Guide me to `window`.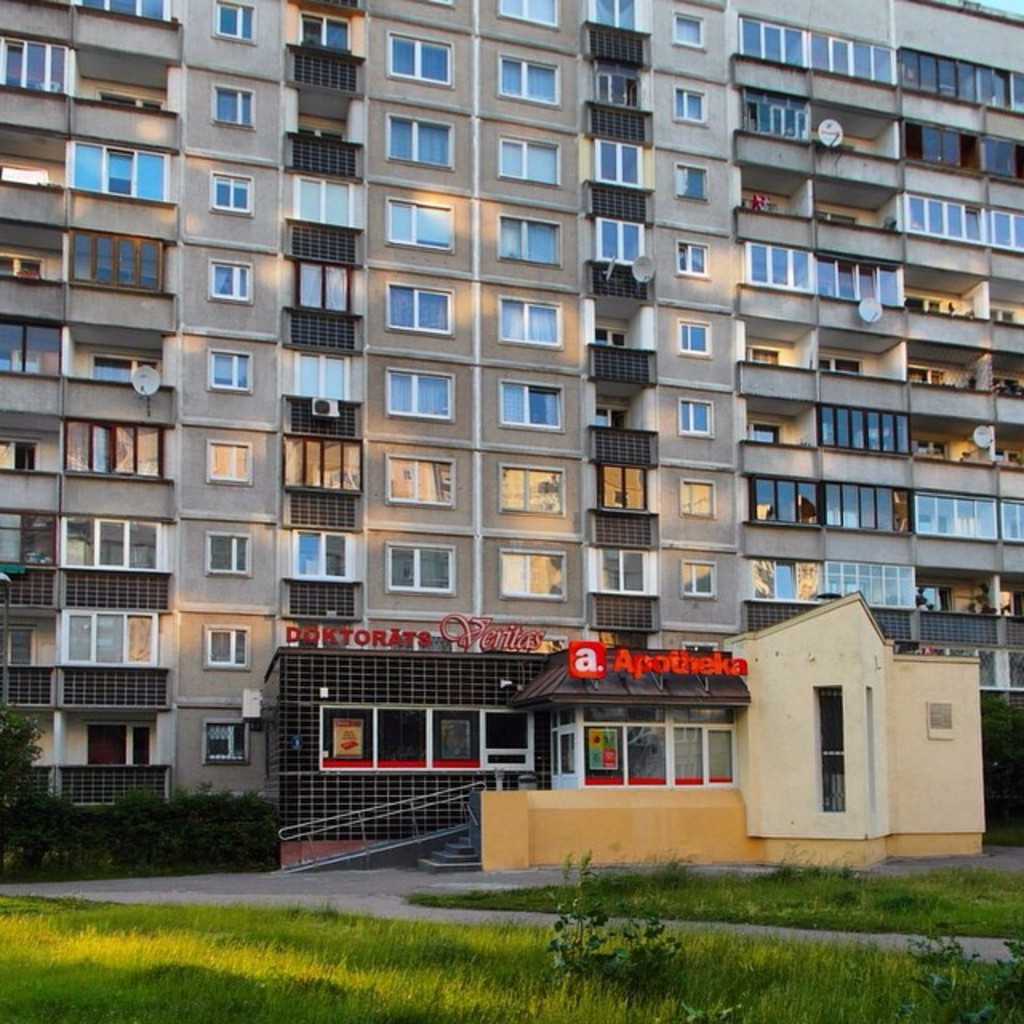
Guidance: box=[382, 530, 464, 598].
